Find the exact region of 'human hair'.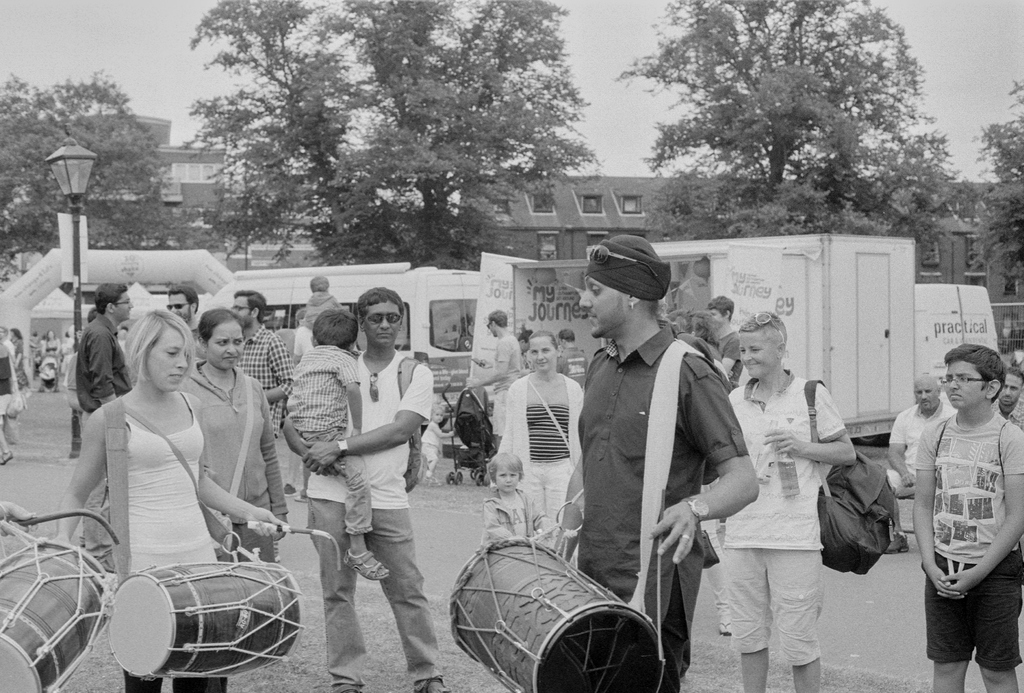
Exact region: (left=312, top=302, right=355, bottom=348).
